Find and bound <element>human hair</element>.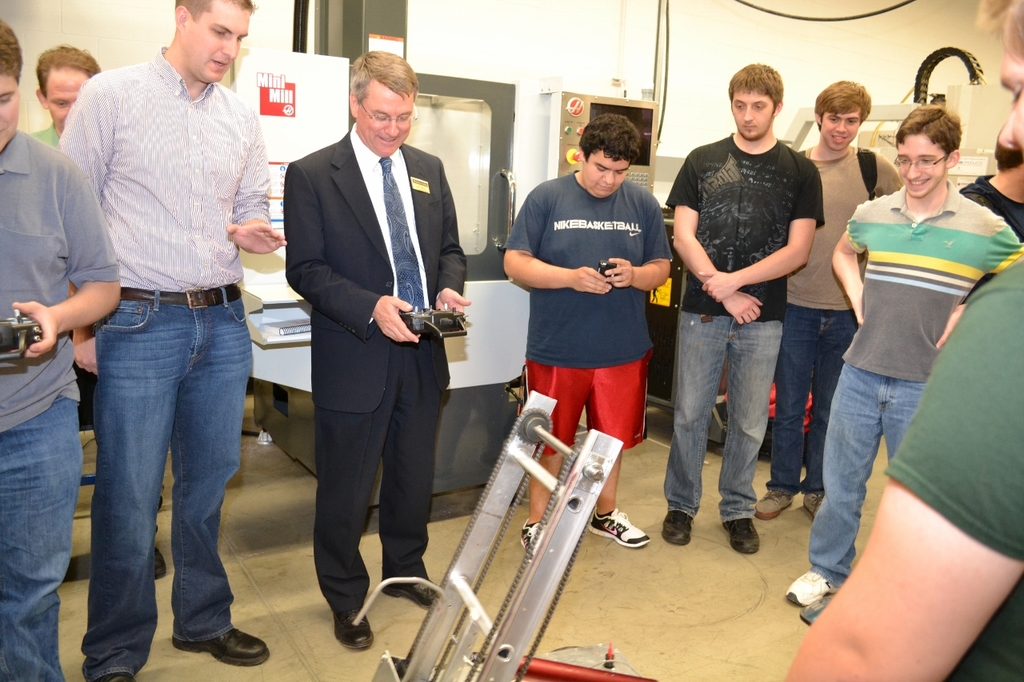
Bound: region(817, 76, 866, 111).
